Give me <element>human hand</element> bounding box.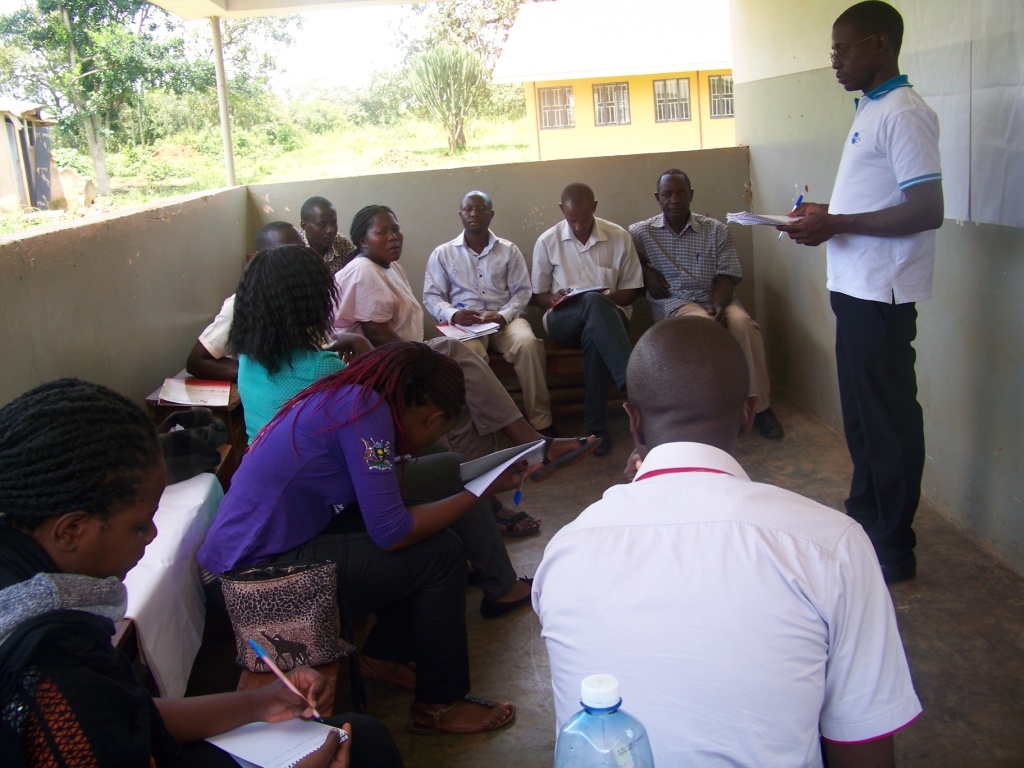
[642,263,676,301].
